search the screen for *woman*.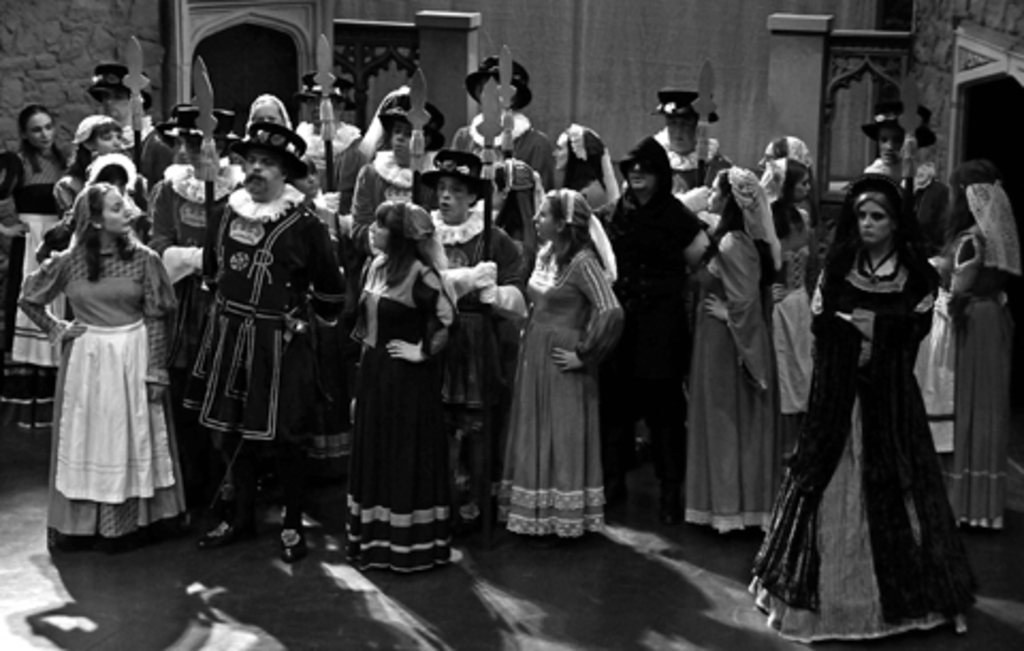
Found at x1=38 y1=149 x2=173 y2=252.
